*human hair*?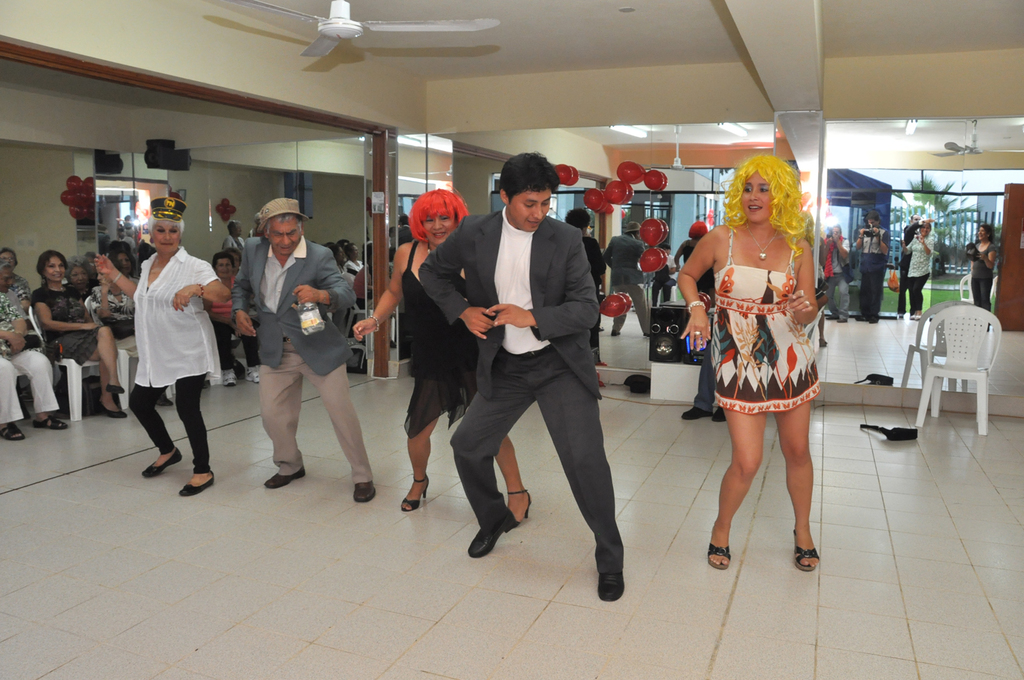
bbox=(733, 158, 819, 244)
